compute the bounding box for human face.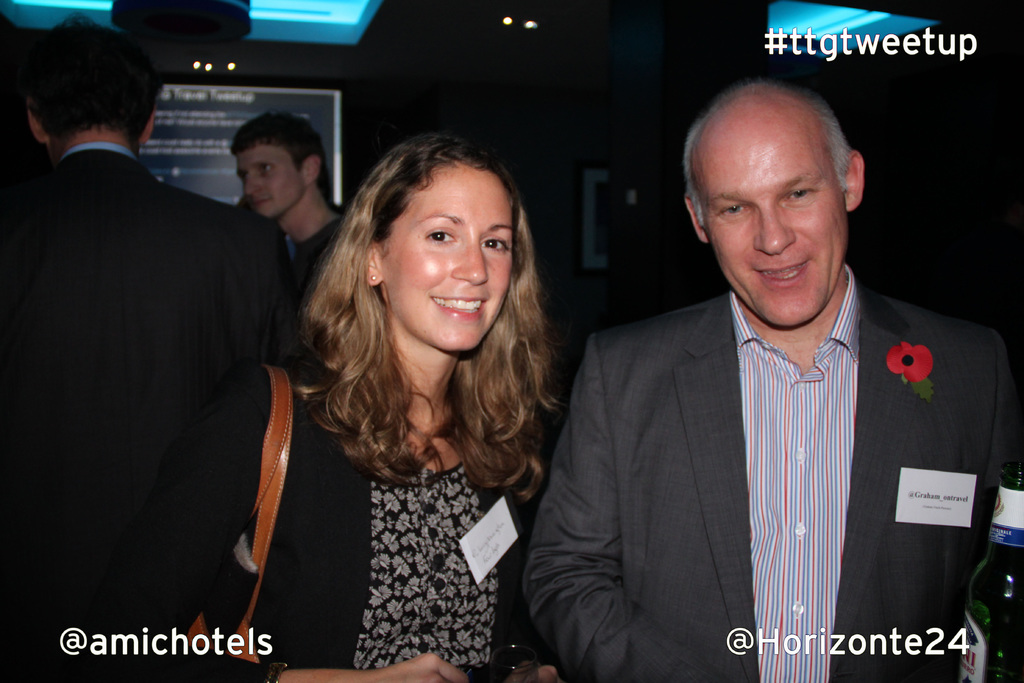
{"x1": 385, "y1": 163, "x2": 516, "y2": 347}.
